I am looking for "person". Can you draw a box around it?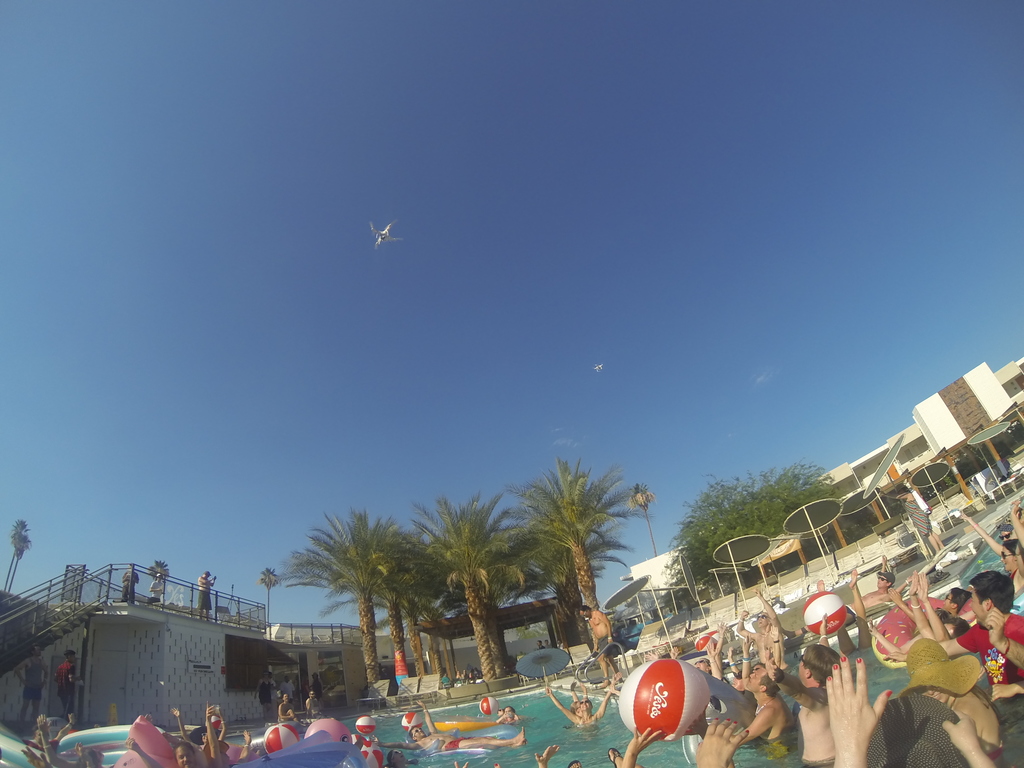
Sure, the bounding box is (left=175, top=743, right=206, bottom=767).
